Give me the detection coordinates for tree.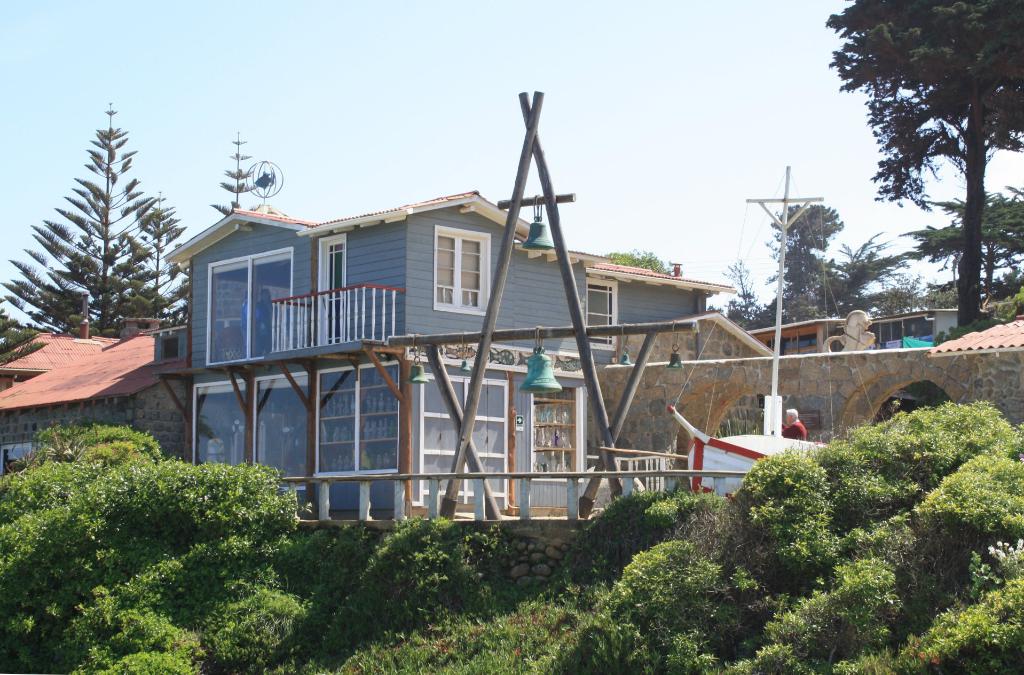
box=[0, 100, 192, 345].
